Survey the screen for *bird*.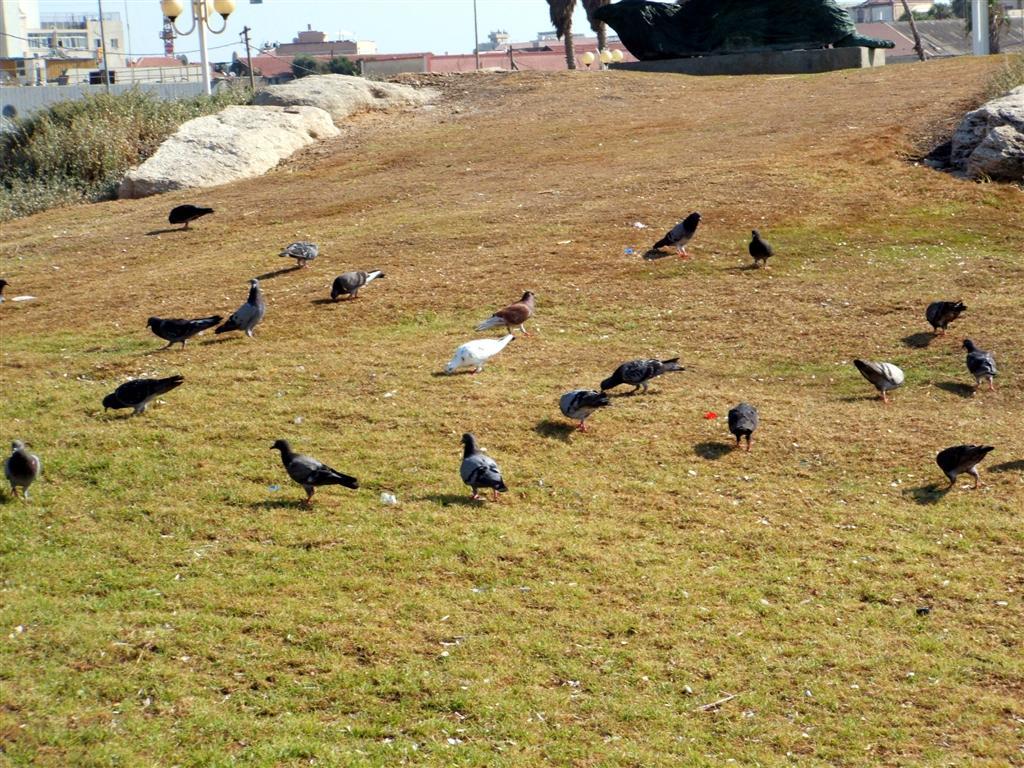
Survey found: box=[0, 278, 6, 292].
